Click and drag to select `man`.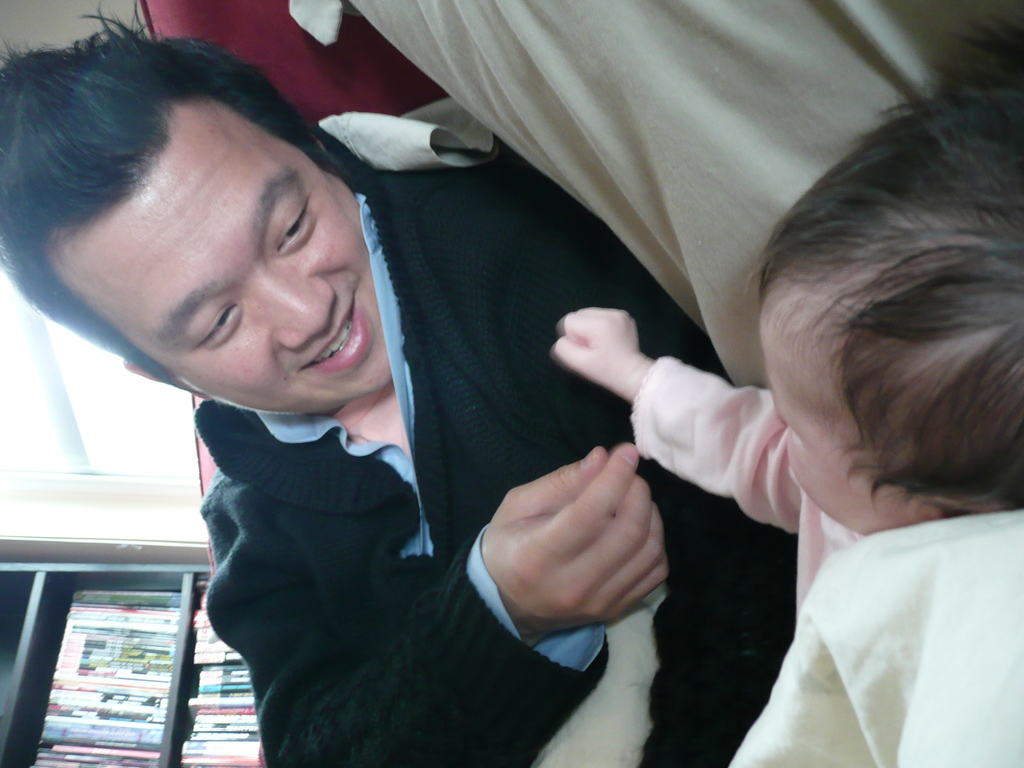
Selection: 0 0 797 767.
